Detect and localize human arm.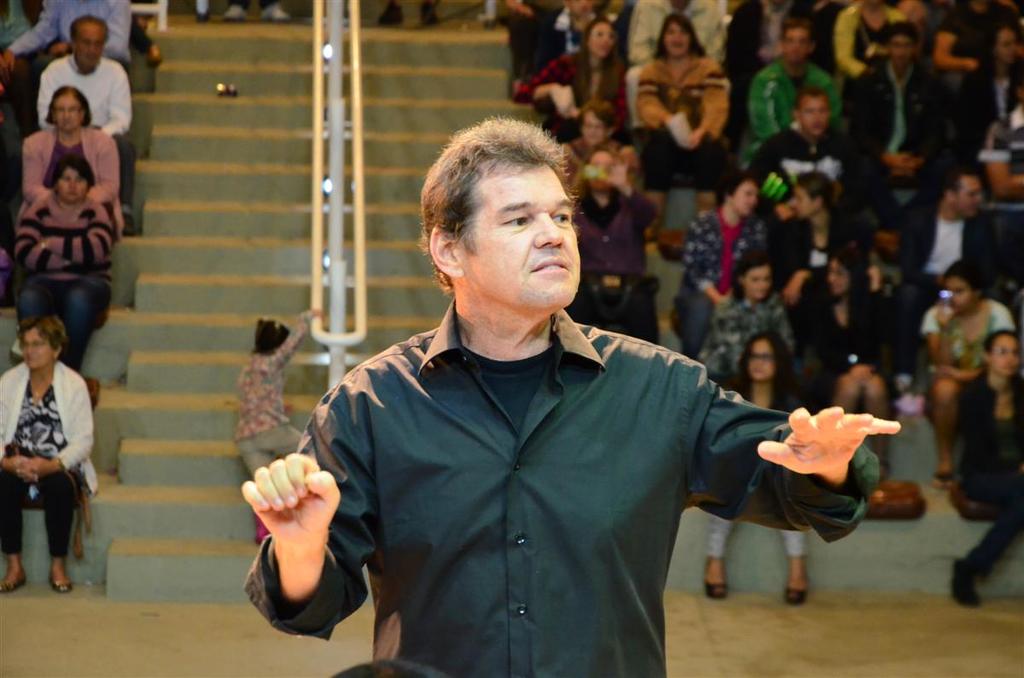
Localized at 511 53 579 116.
